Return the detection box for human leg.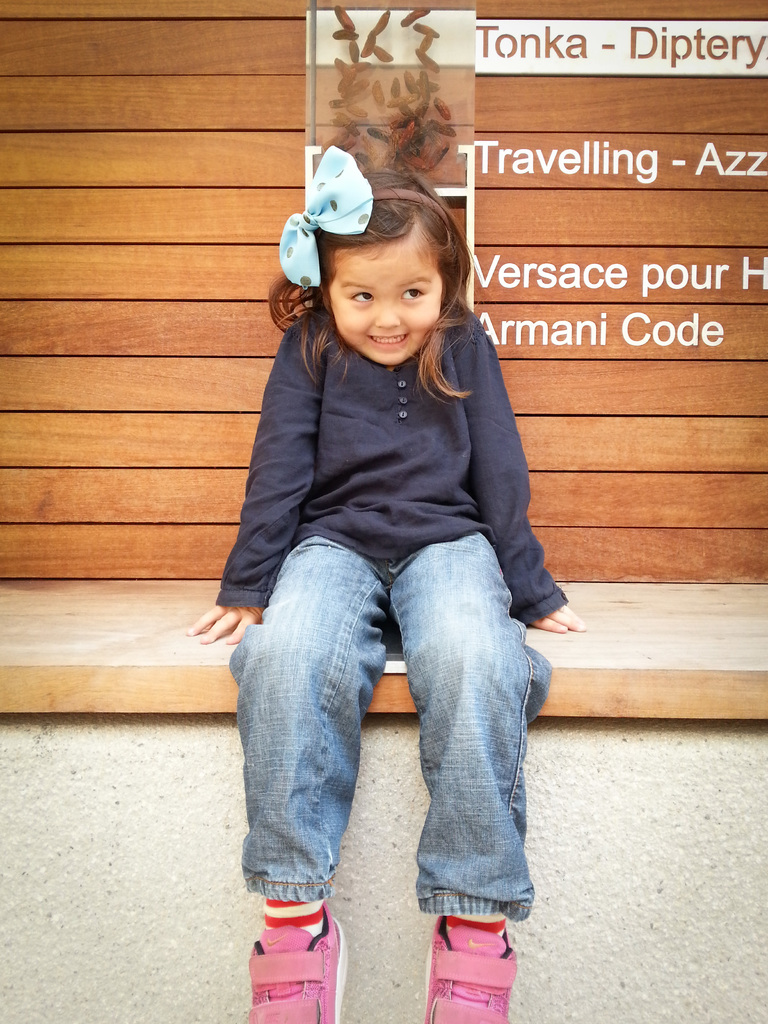
region(222, 528, 396, 1023).
